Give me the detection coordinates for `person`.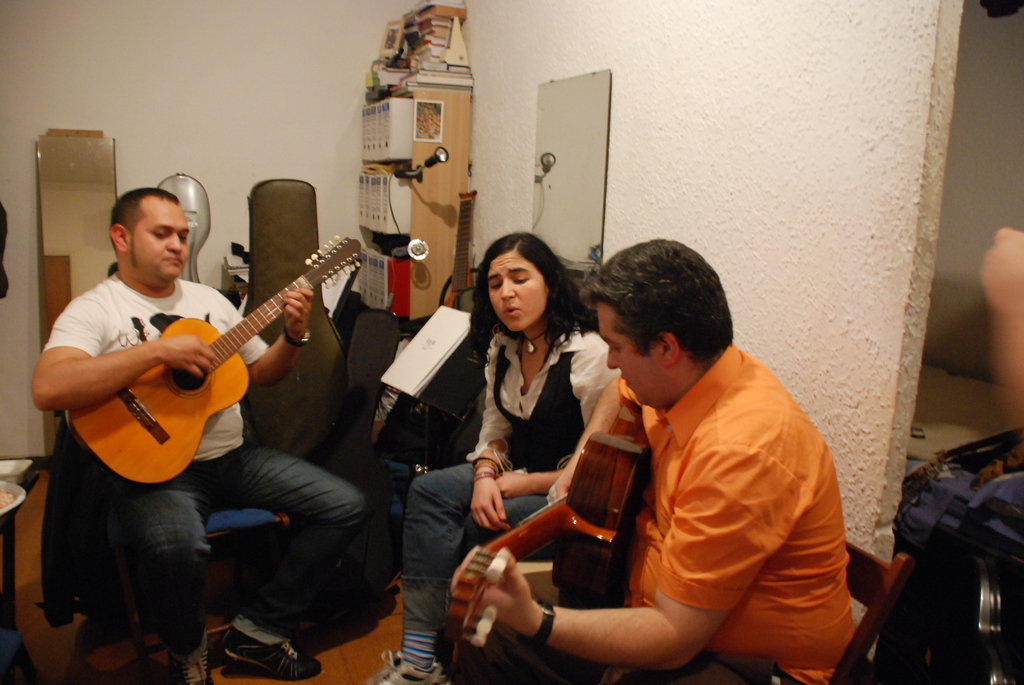
<bbox>448, 237, 858, 684</bbox>.
